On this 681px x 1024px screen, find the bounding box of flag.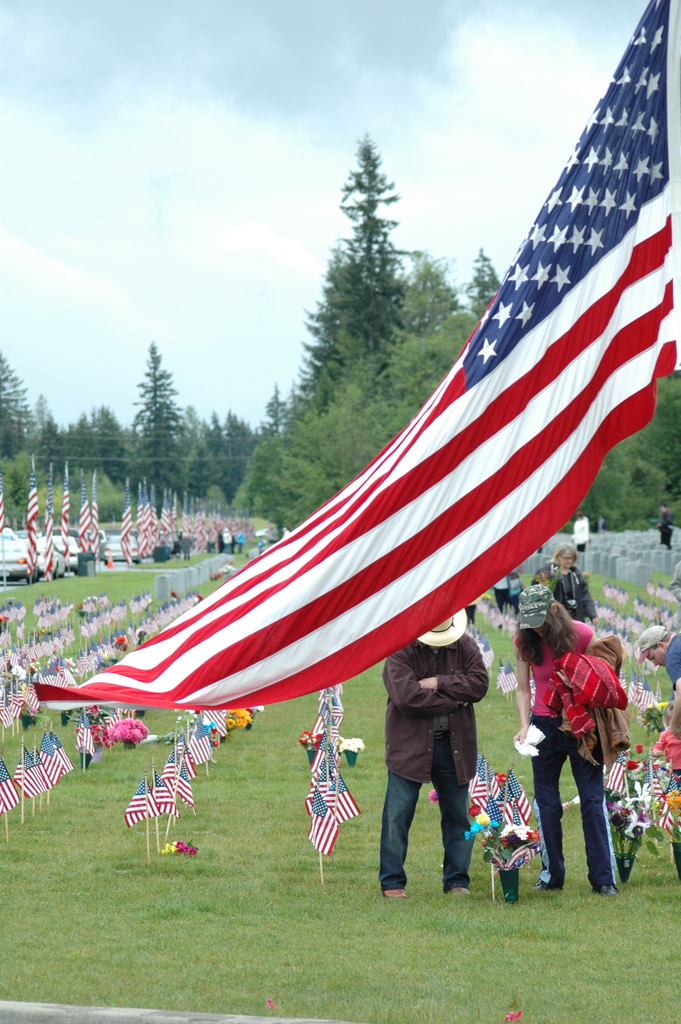
Bounding box: bbox(9, 745, 44, 806).
